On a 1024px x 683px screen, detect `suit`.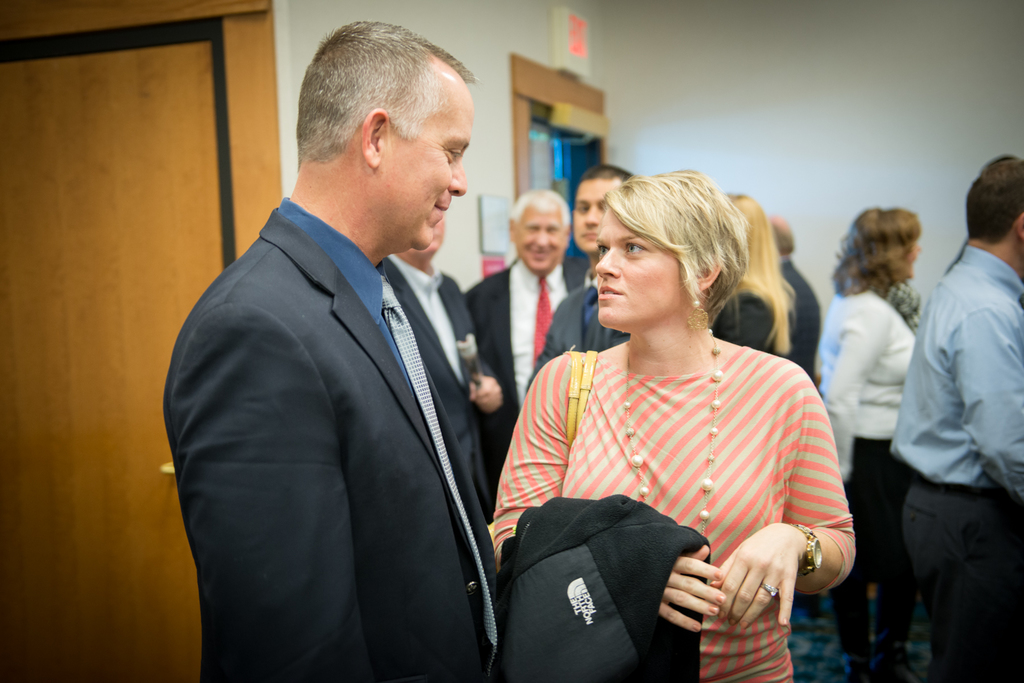
l=470, t=257, r=585, b=484.
